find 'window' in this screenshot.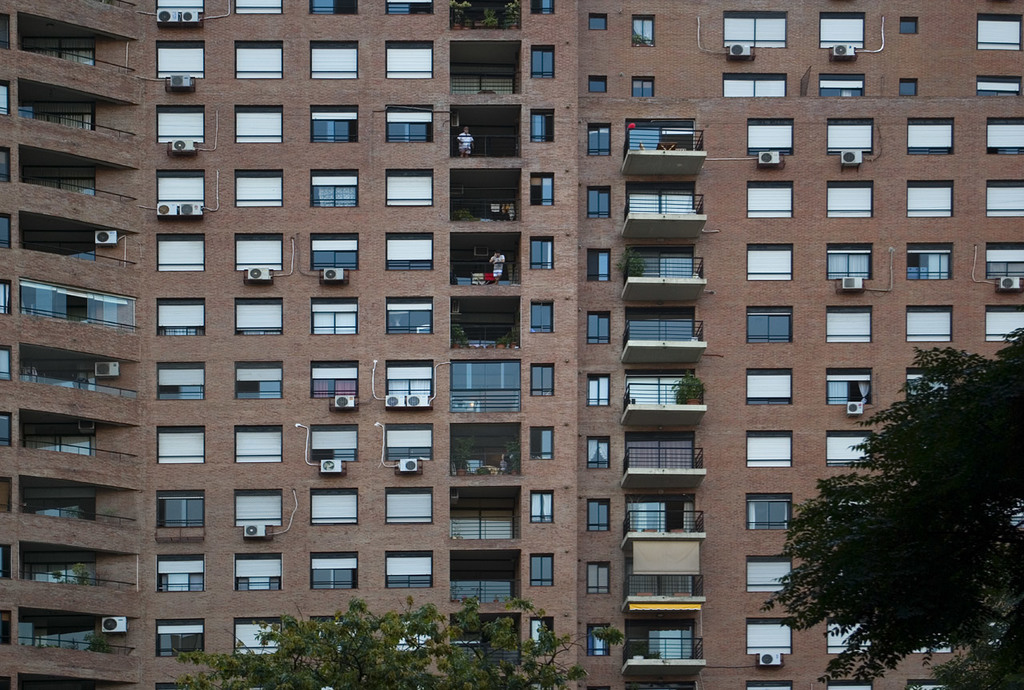
The bounding box for 'window' is box(720, 75, 783, 103).
